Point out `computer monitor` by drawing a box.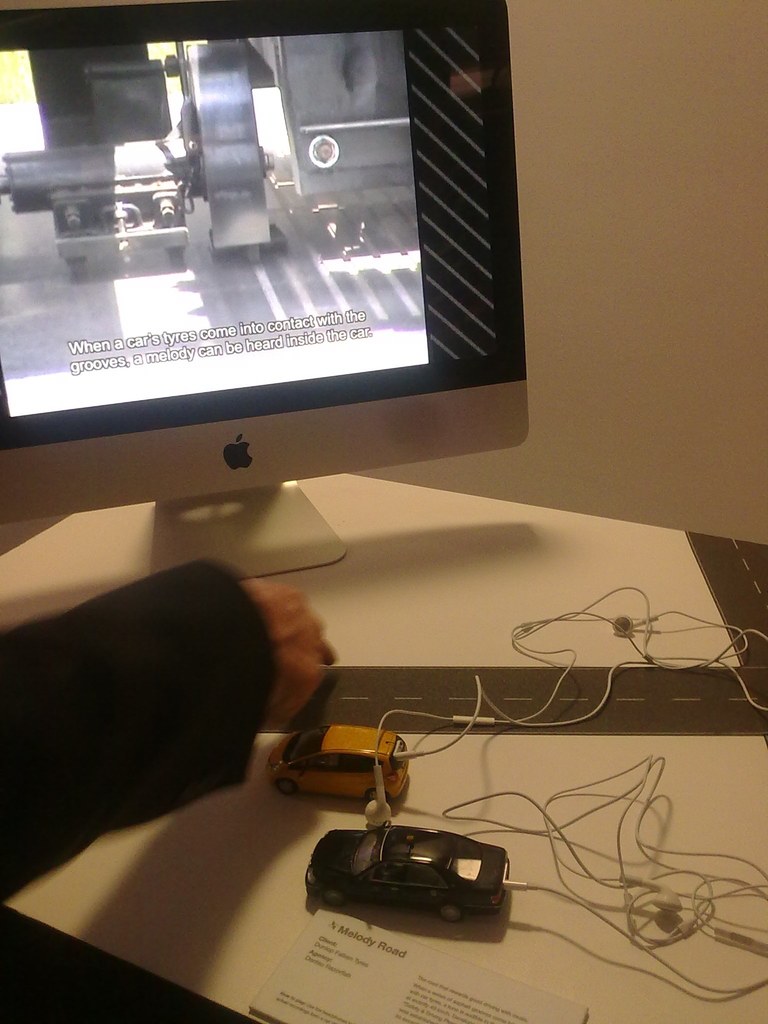
0,0,537,606.
